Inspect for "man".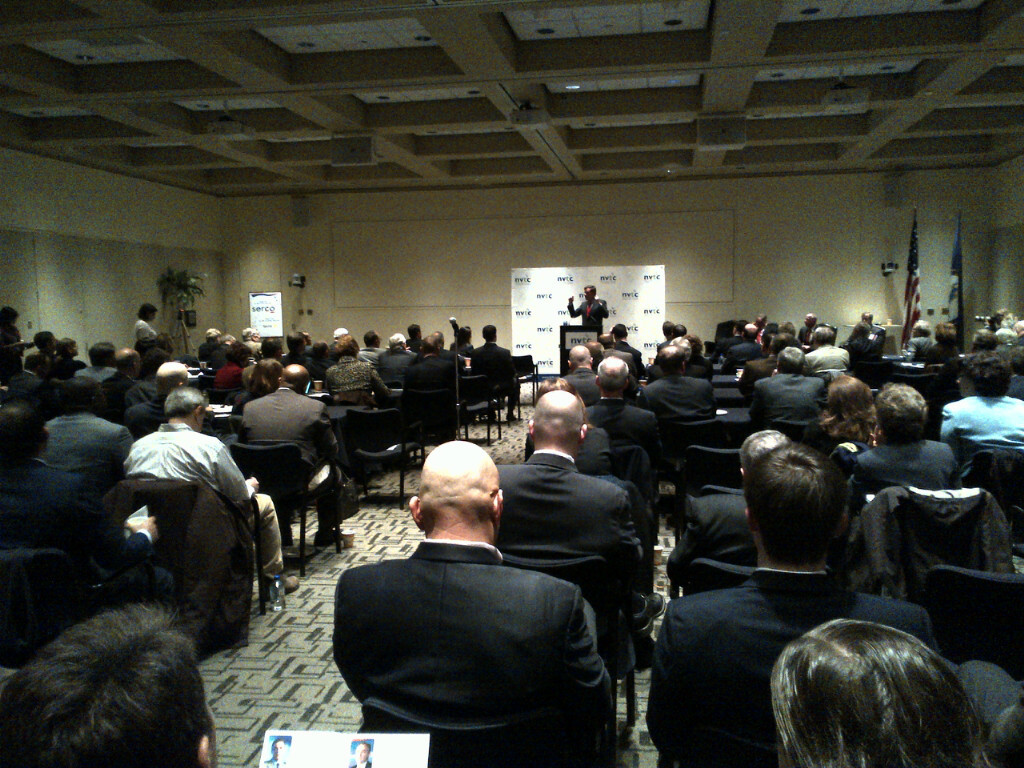
Inspection: [x1=376, y1=329, x2=416, y2=391].
